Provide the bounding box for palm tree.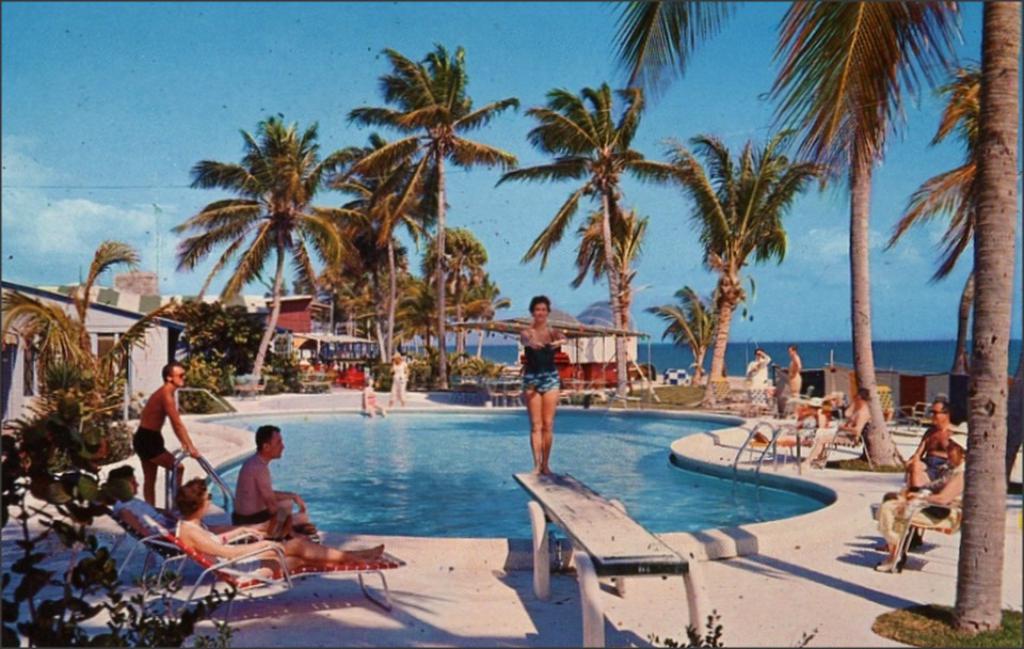
x1=342 y1=41 x2=516 y2=399.
